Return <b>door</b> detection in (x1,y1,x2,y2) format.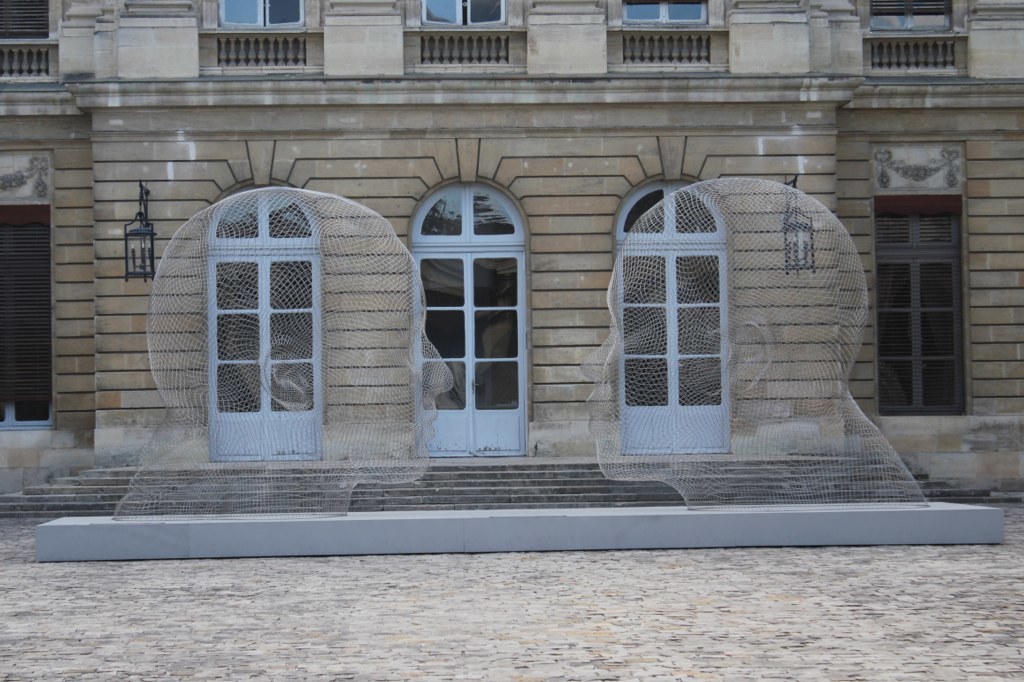
(211,256,320,463).
